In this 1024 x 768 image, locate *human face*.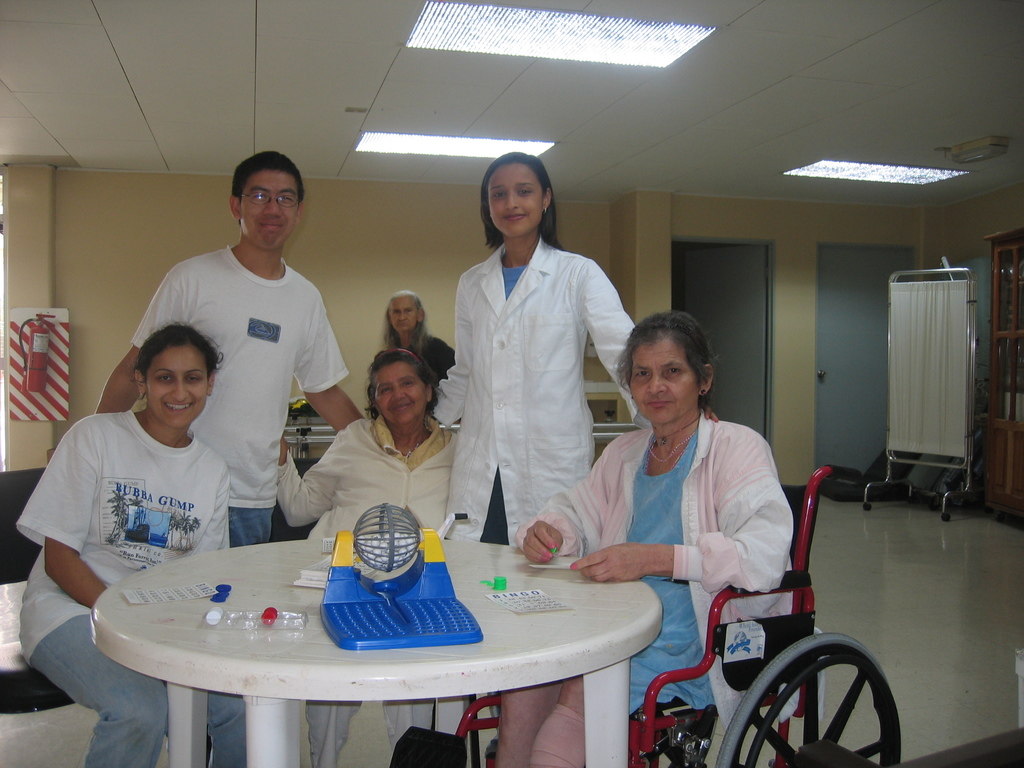
Bounding box: bbox=(373, 364, 425, 424).
